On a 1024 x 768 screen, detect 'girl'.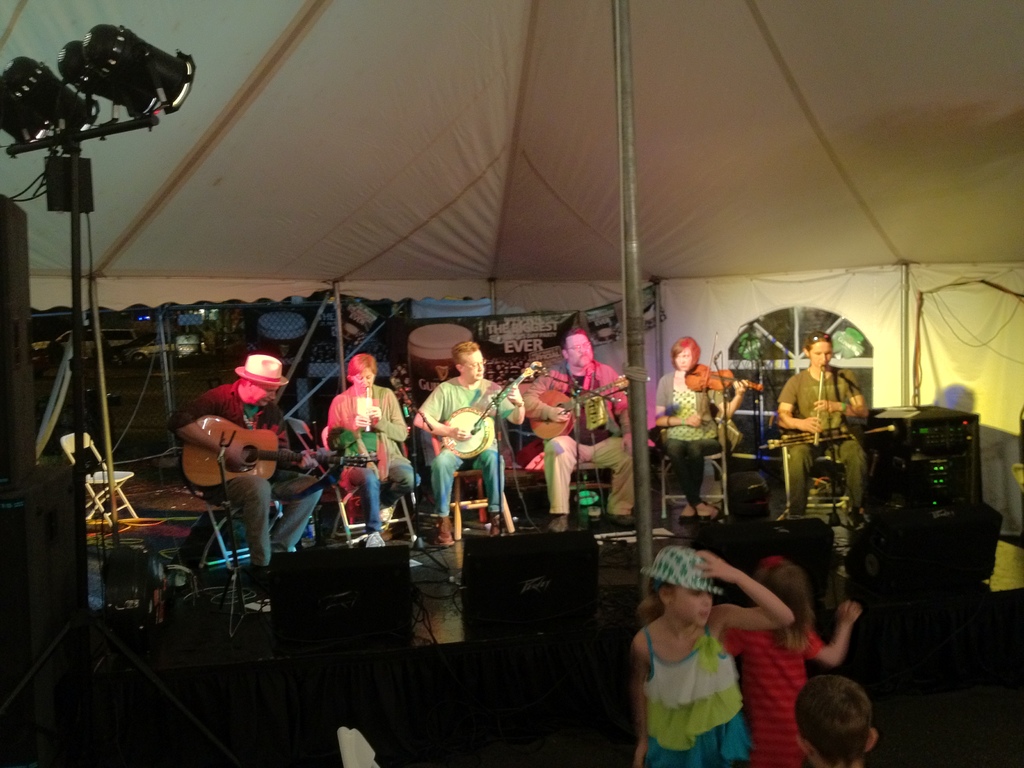
x1=630 y1=542 x2=790 y2=767.
